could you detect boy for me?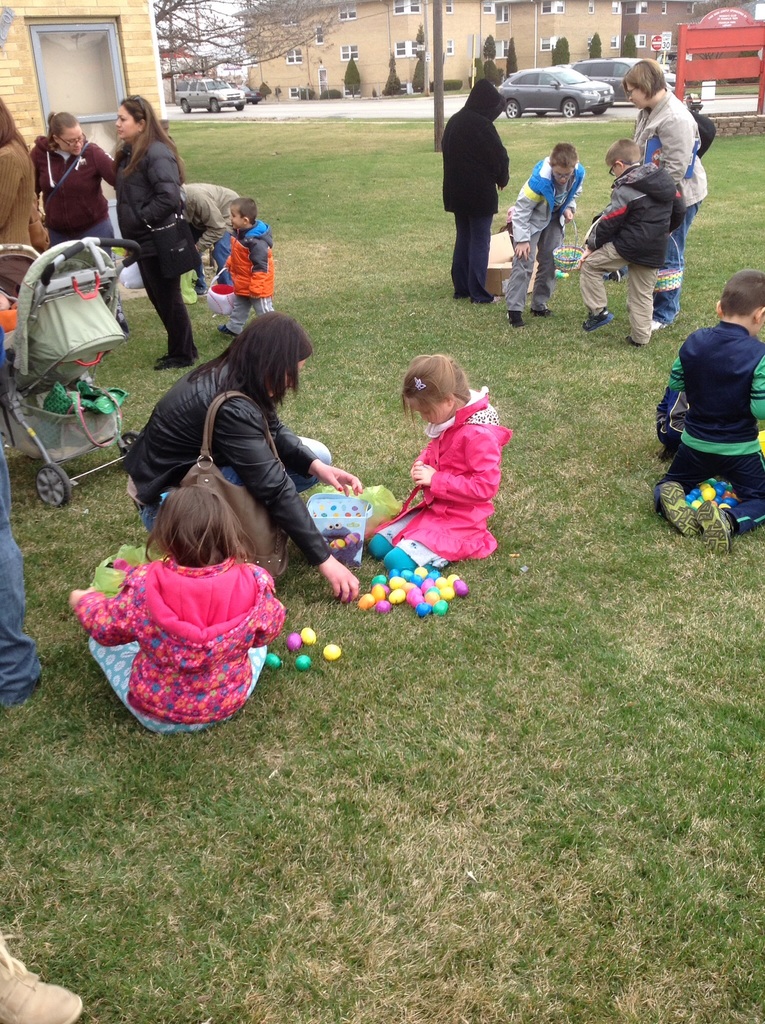
Detection result: [x1=219, y1=198, x2=275, y2=340].
